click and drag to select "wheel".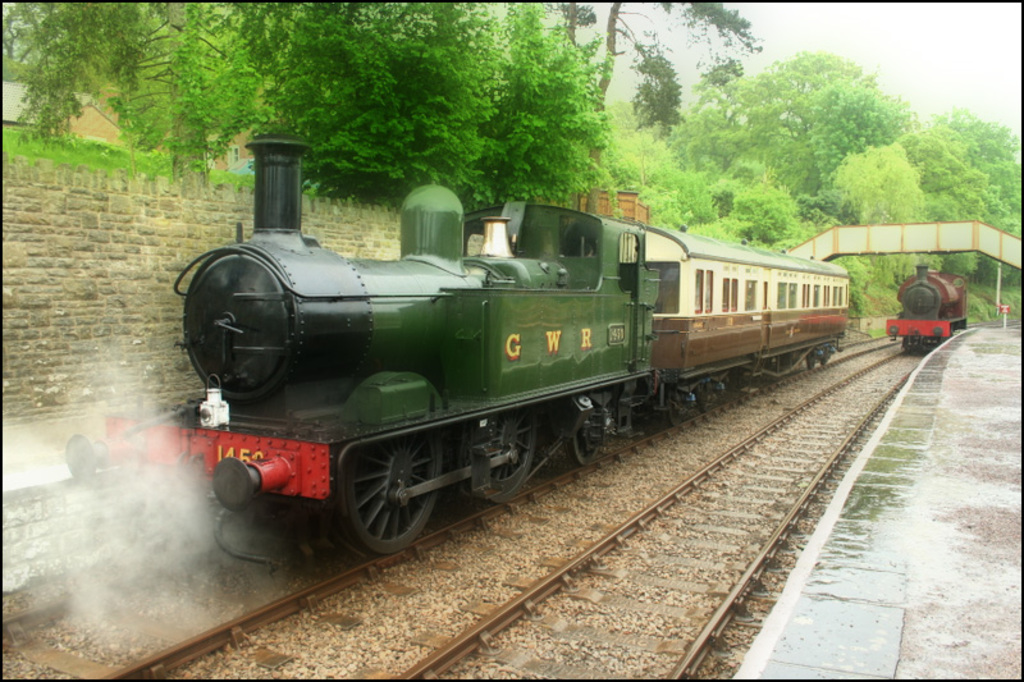
Selection: select_region(467, 412, 541, 503).
